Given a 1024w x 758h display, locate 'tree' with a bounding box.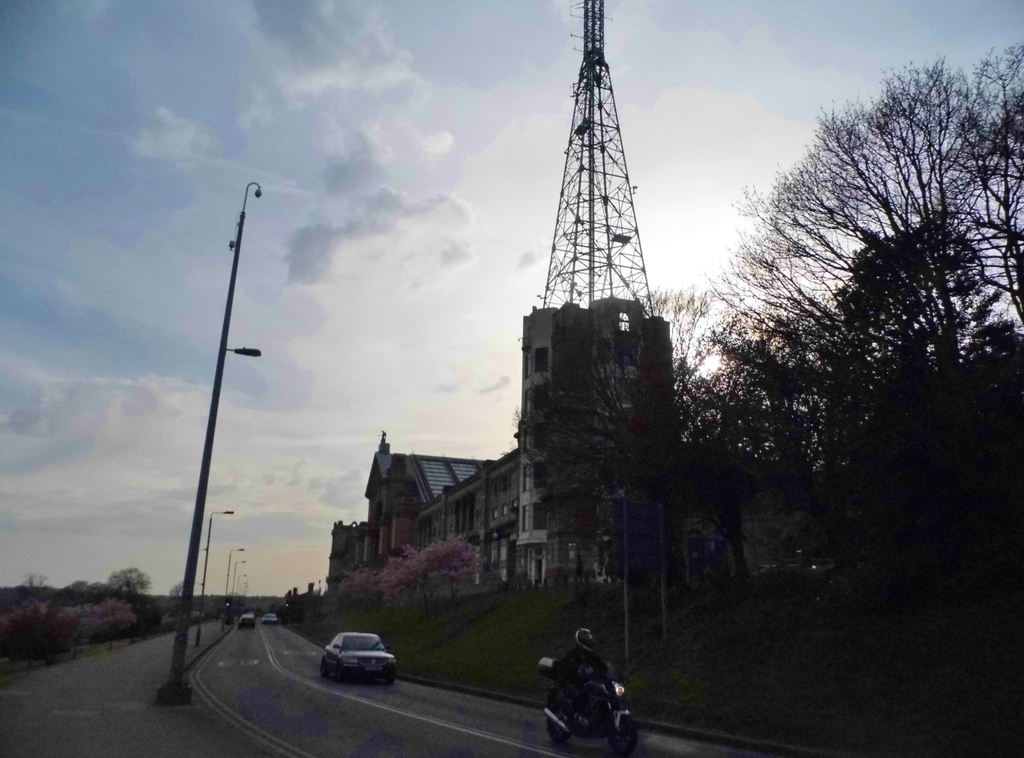
Located: box(44, 577, 110, 604).
